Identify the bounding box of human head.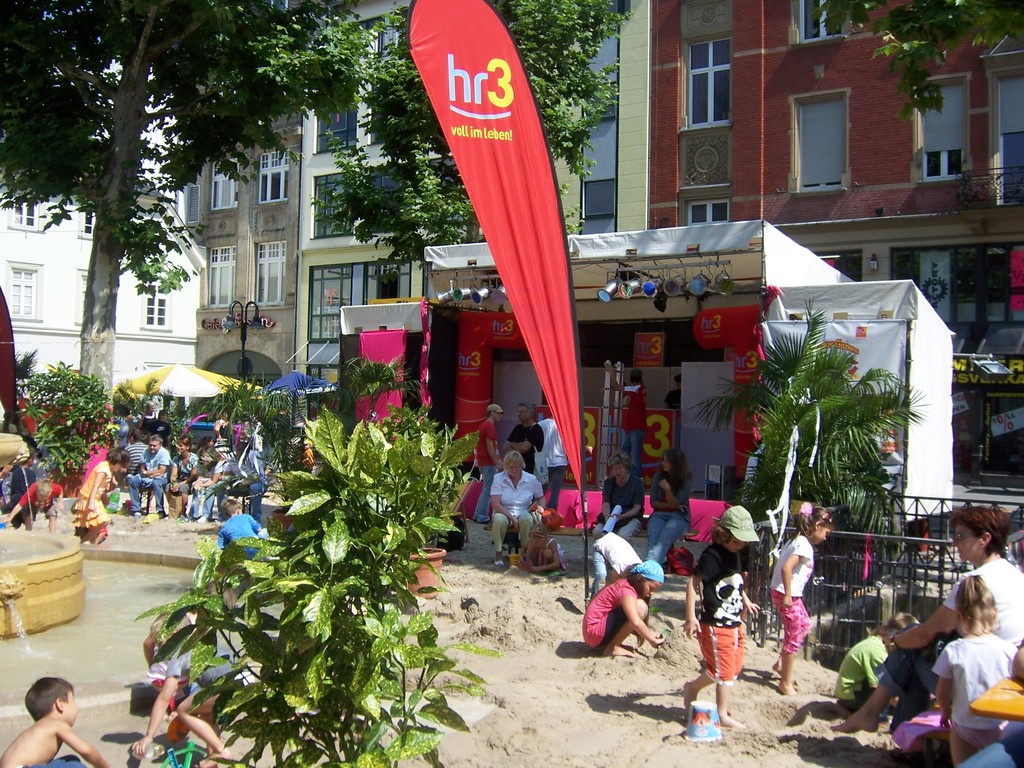
box(718, 504, 749, 554).
